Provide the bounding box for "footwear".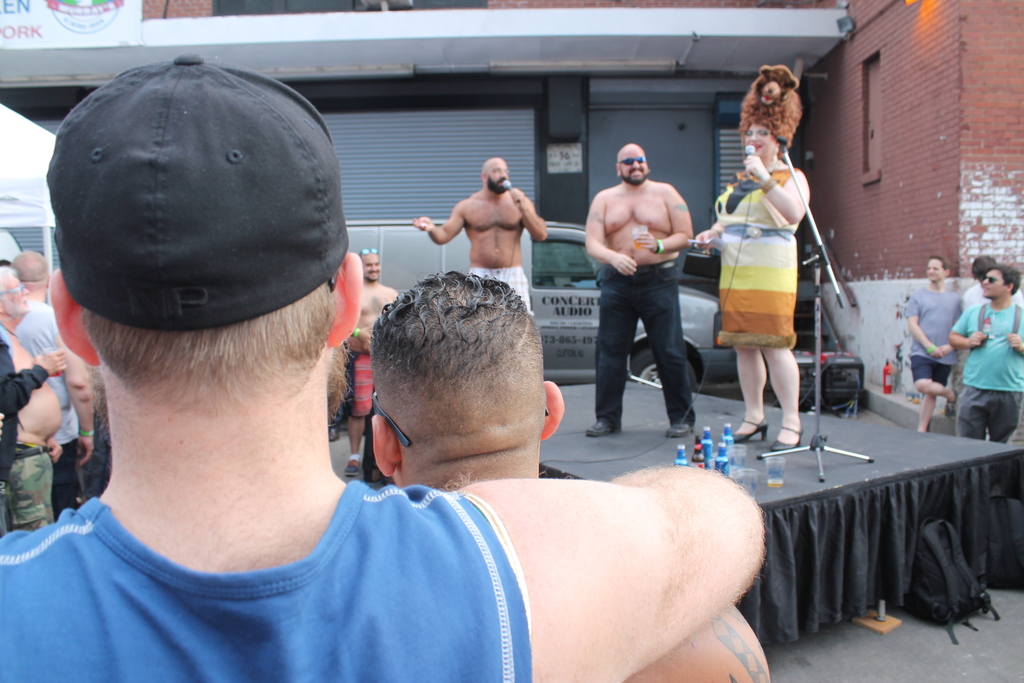
bbox=(769, 423, 803, 454).
